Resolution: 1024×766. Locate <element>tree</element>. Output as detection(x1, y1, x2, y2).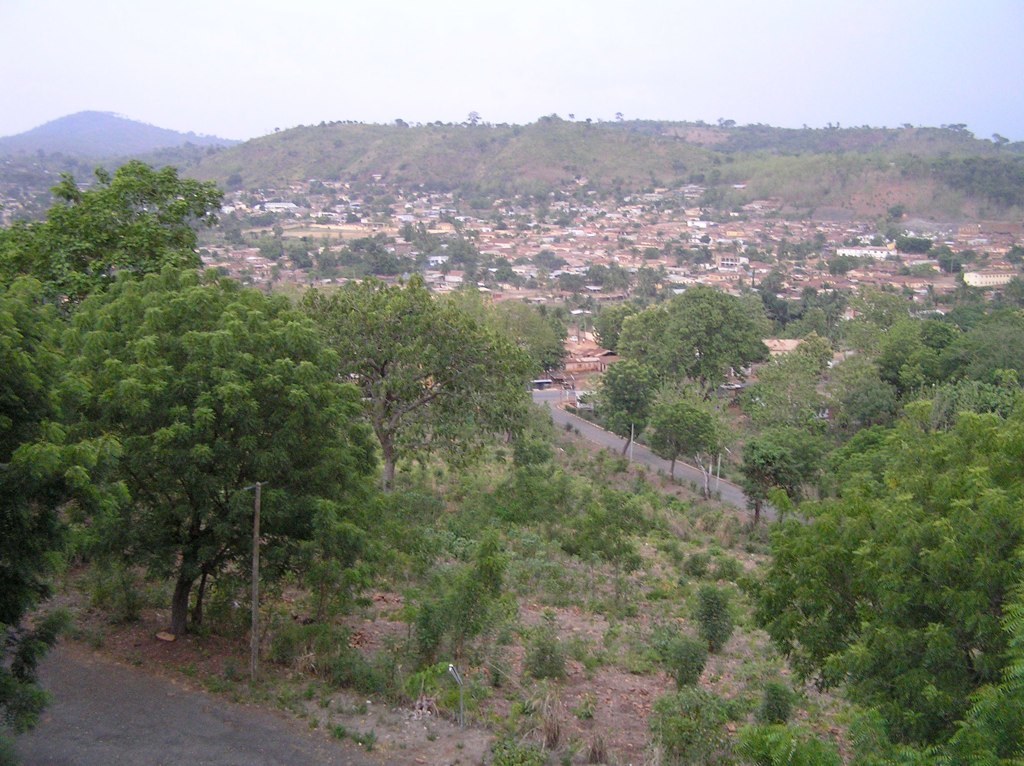
detection(638, 406, 728, 490).
